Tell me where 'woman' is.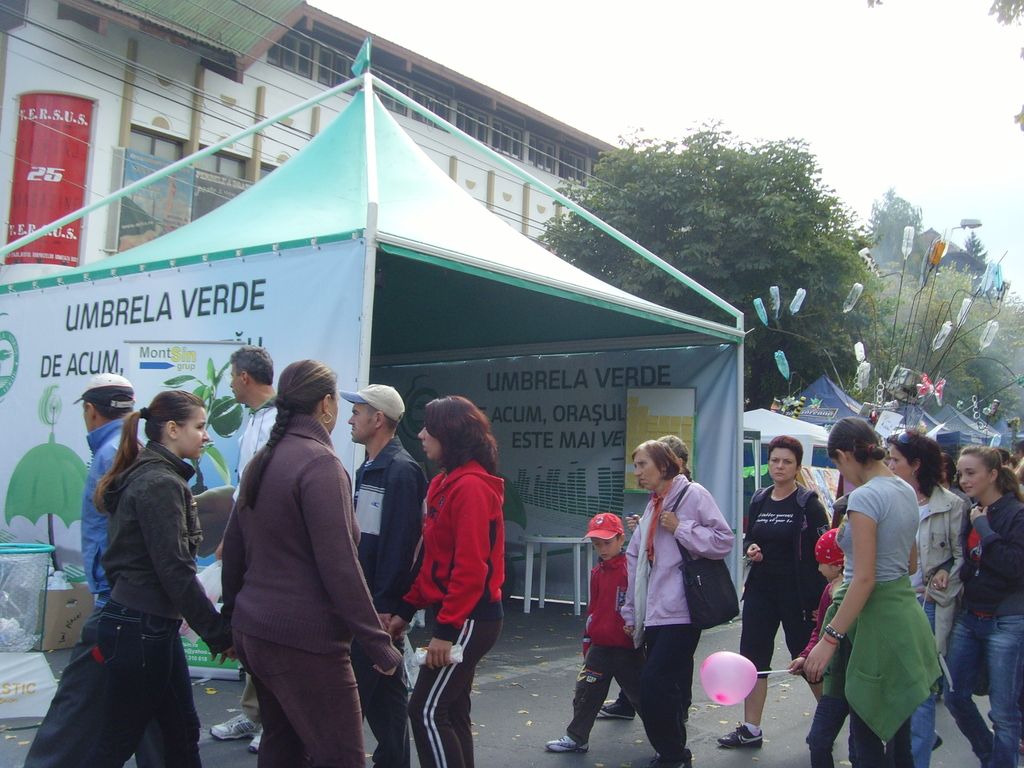
'woman' is at [x1=203, y1=333, x2=393, y2=767].
